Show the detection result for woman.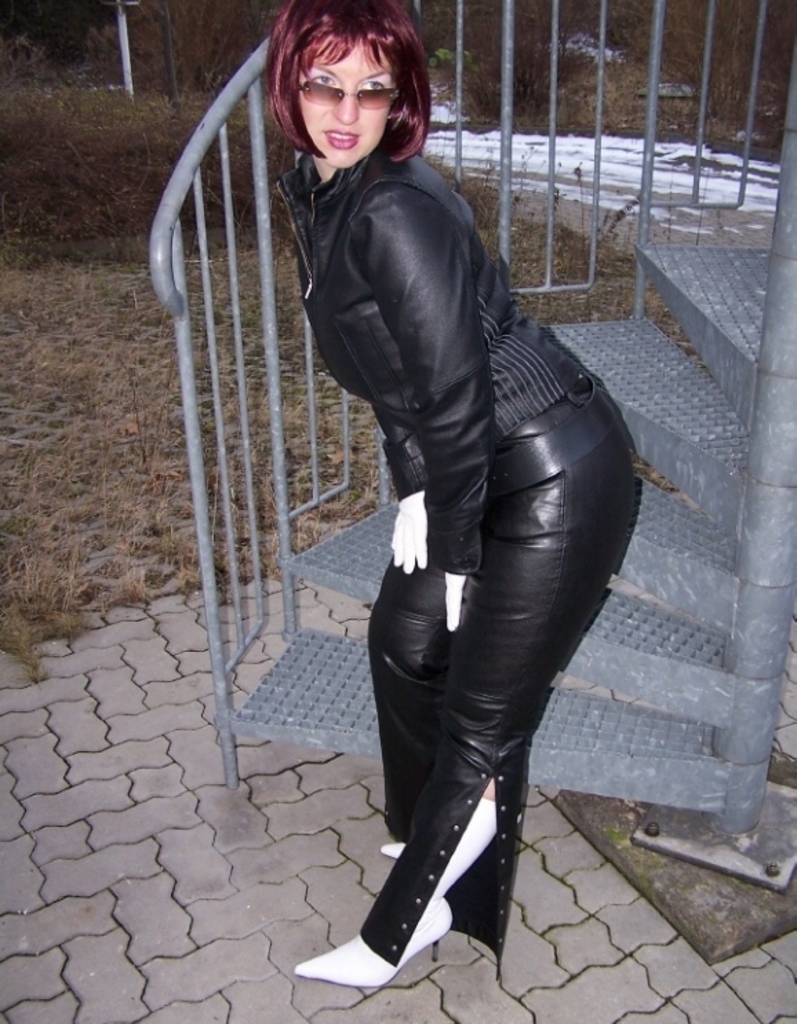
box(290, 0, 647, 983).
